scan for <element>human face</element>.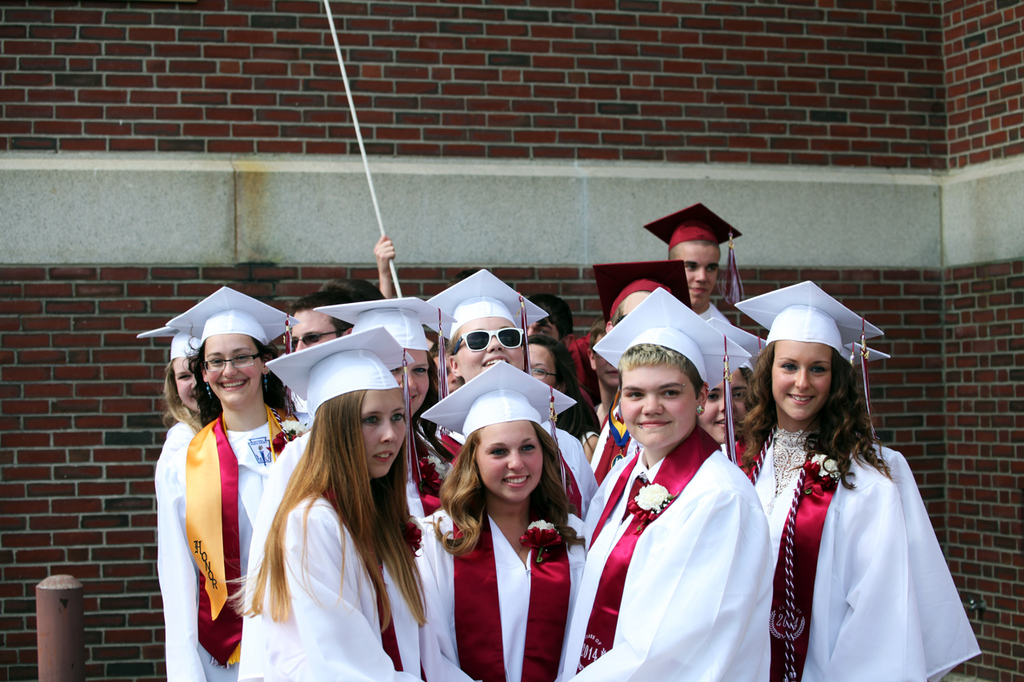
Scan result: <bbox>204, 333, 261, 406</bbox>.
